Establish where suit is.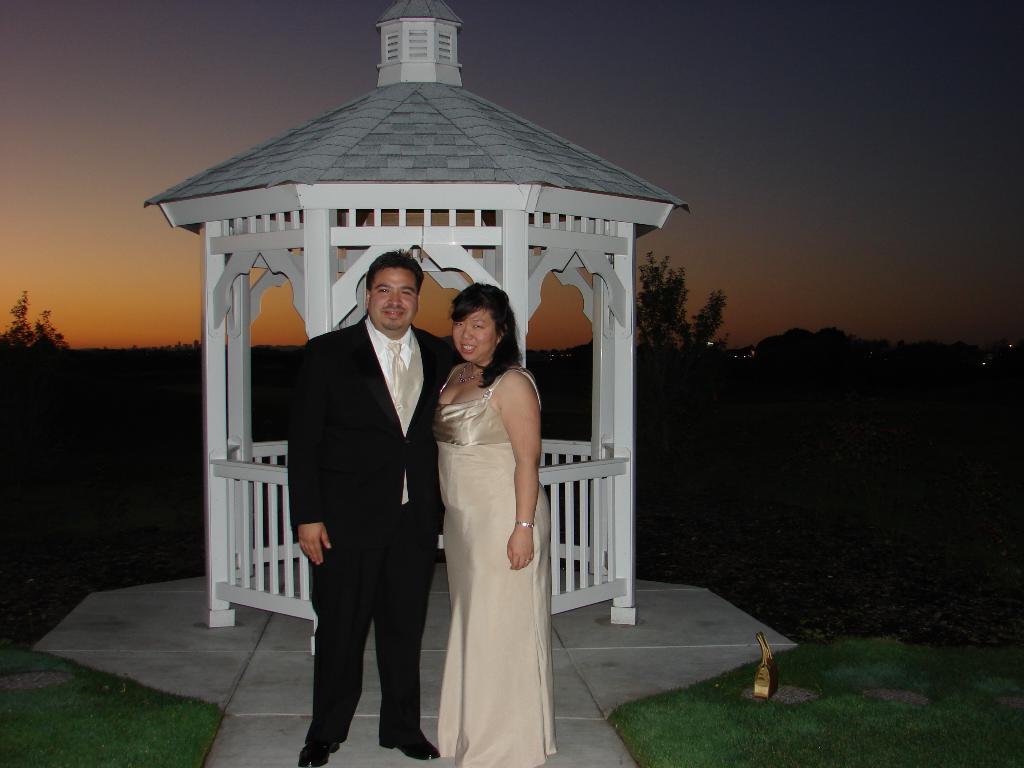
Established at [288,229,449,766].
